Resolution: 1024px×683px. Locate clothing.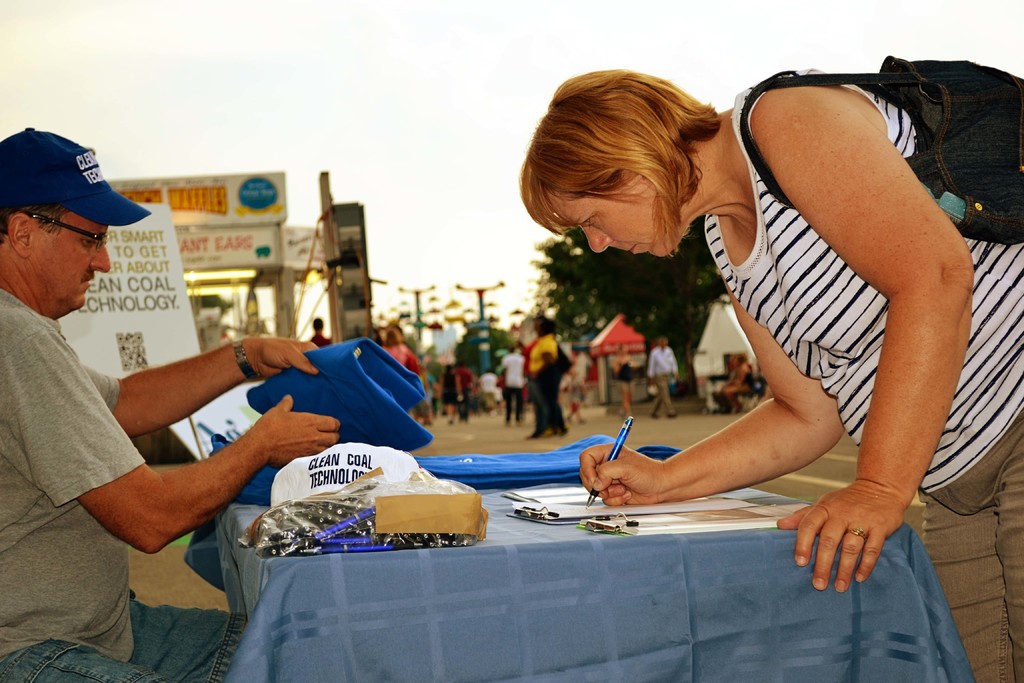
(x1=620, y1=379, x2=630, y2=399).
